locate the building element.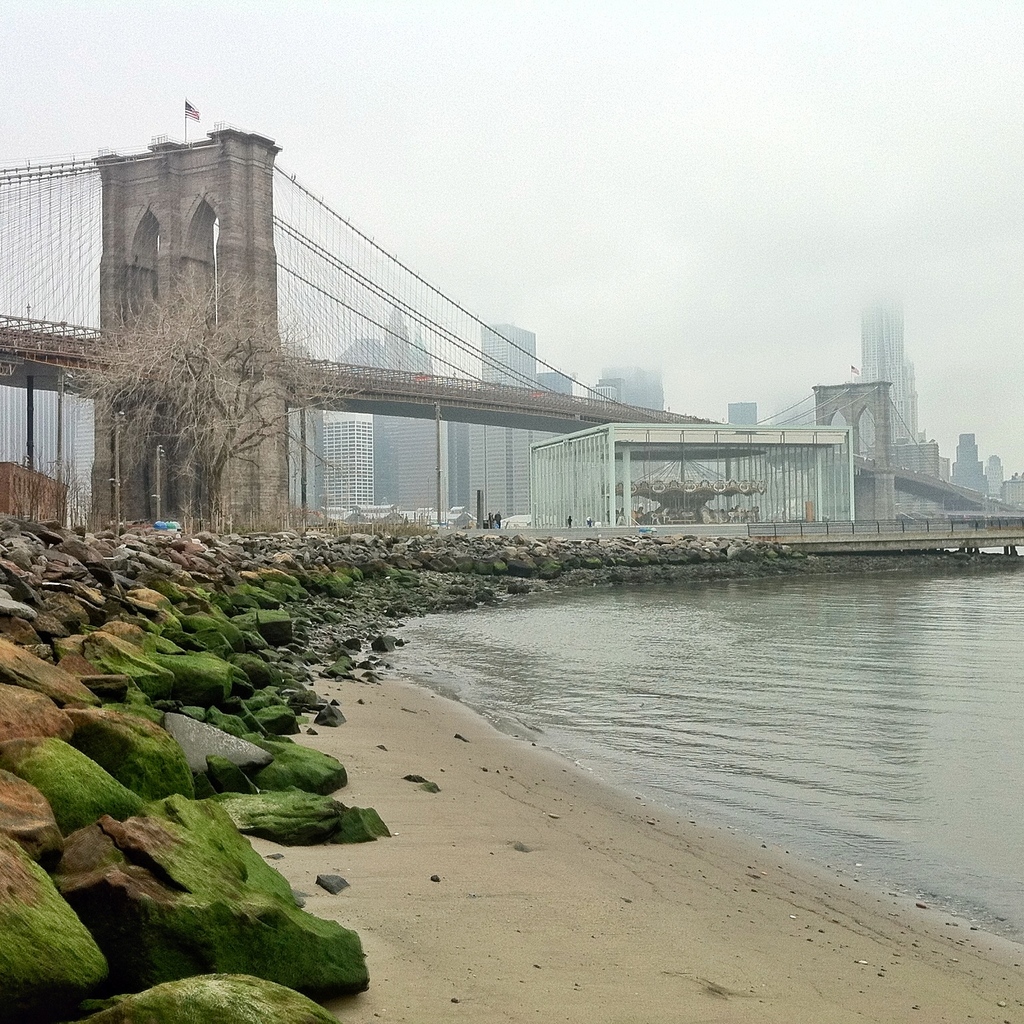
Element bbox: BBox(331, 316, 437, 517).
